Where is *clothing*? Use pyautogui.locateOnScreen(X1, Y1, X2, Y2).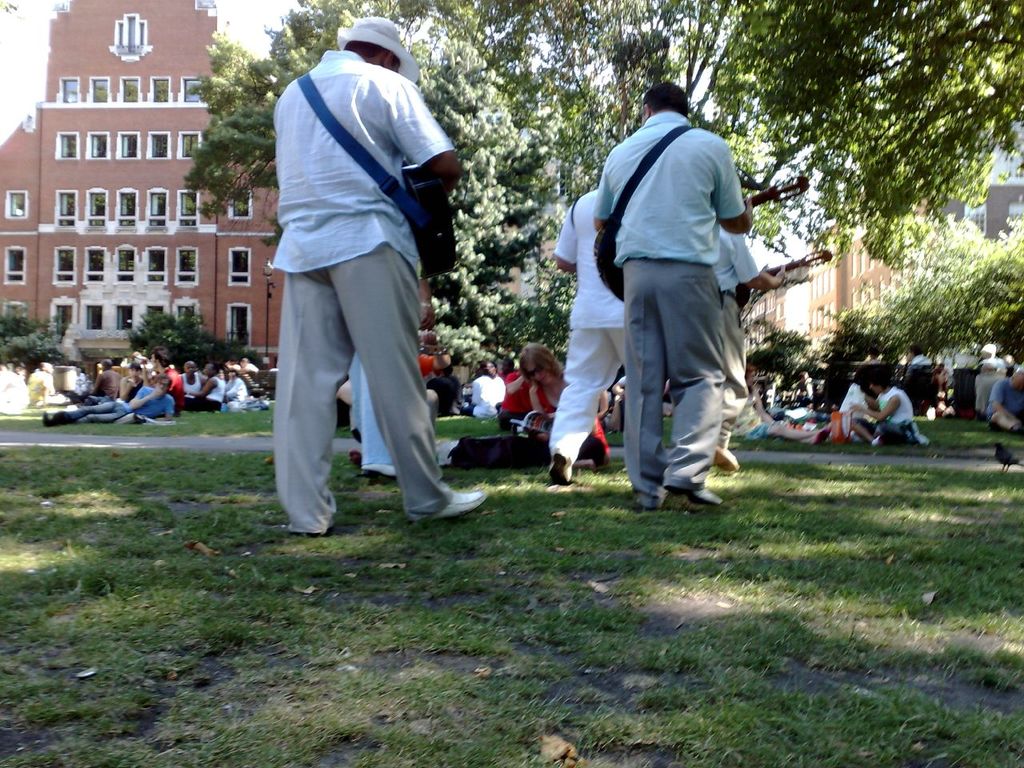
pyautogui.locateOnScreen(711, 218, 770, 446).
